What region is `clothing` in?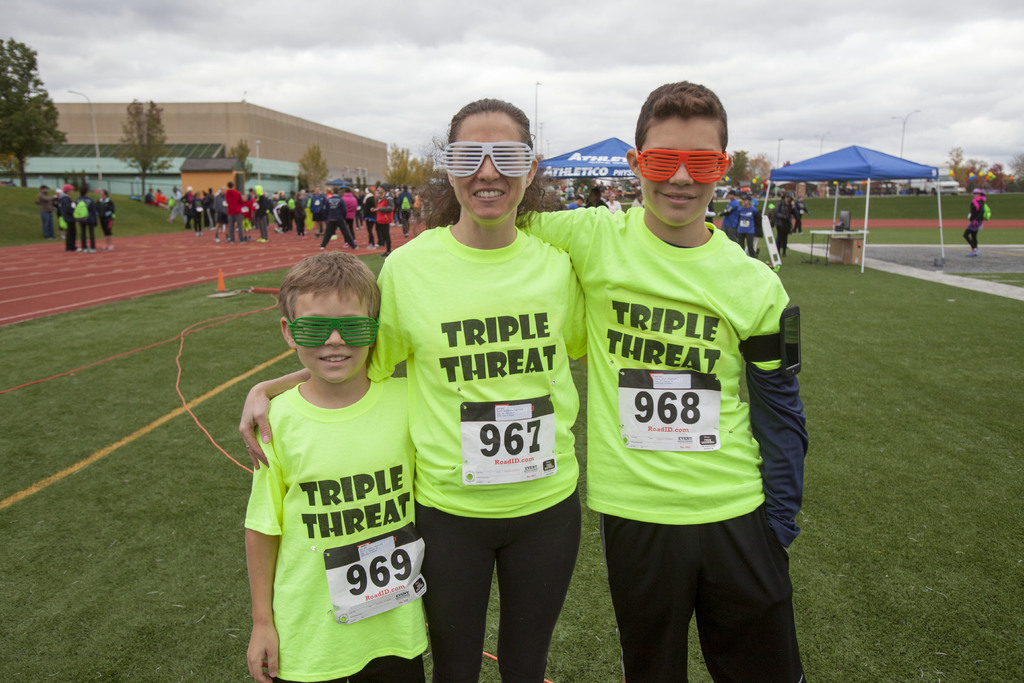
locate(559, 199, 580, 210).
